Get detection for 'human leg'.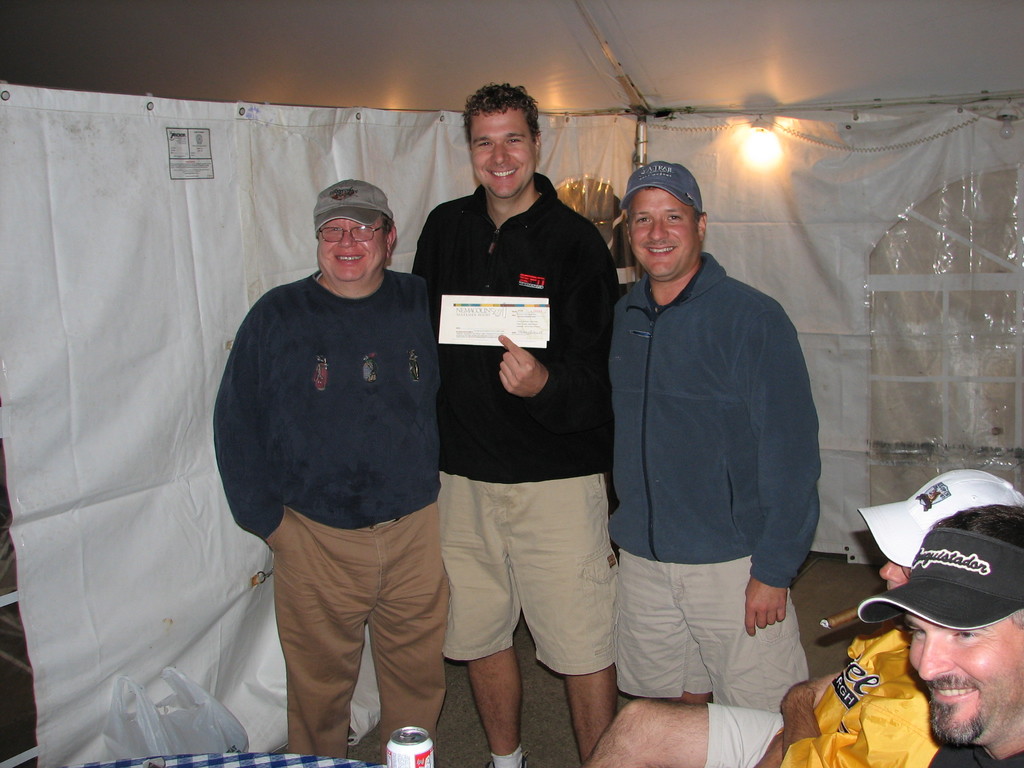
Detection: x1=269, y1=524, x2=370, y2=767.
